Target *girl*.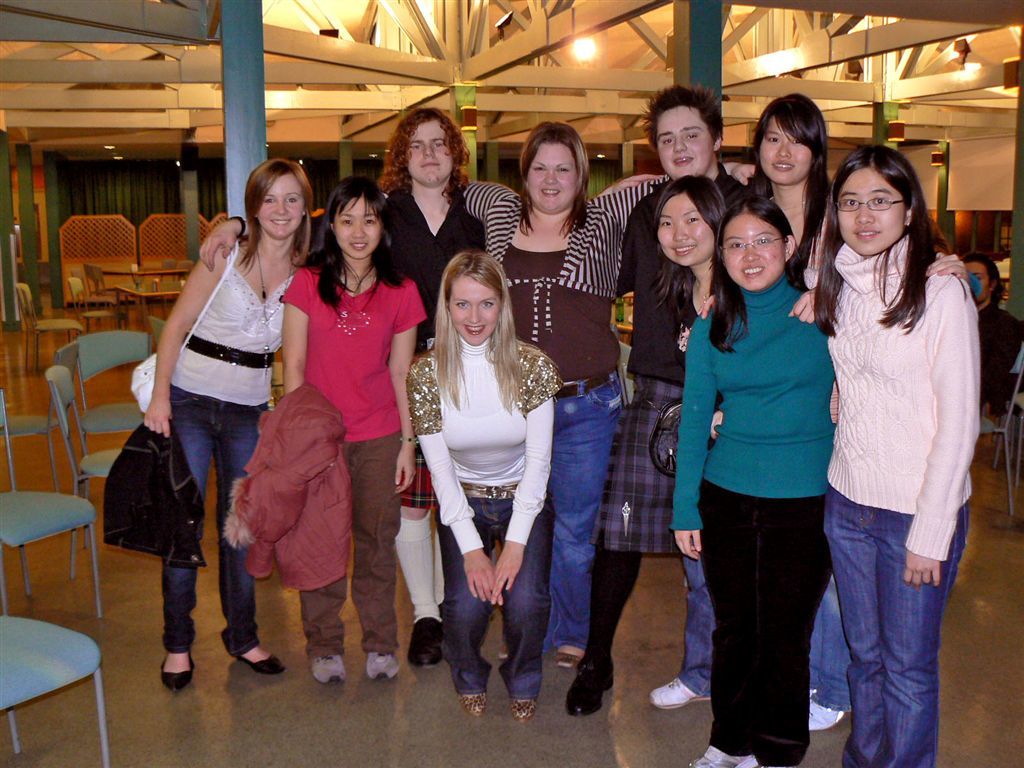
Target region: [left=812, top=145, right=979, bottom=767].
